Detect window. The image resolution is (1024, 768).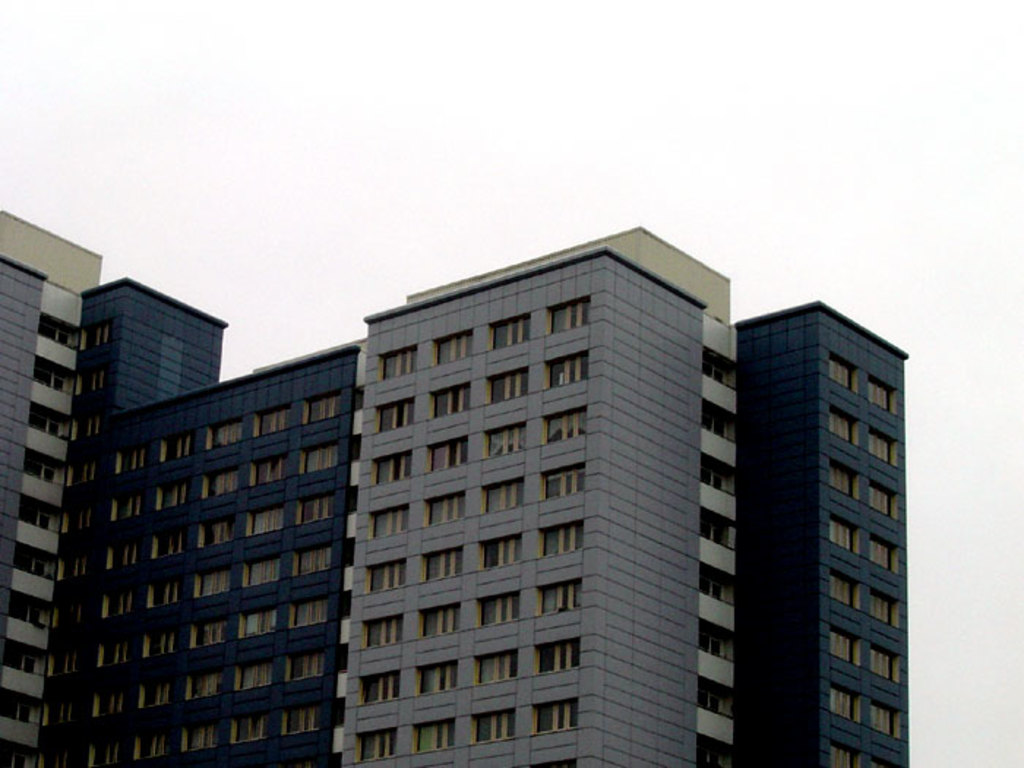
(left=429, top=499, right=458, bottom=534).
